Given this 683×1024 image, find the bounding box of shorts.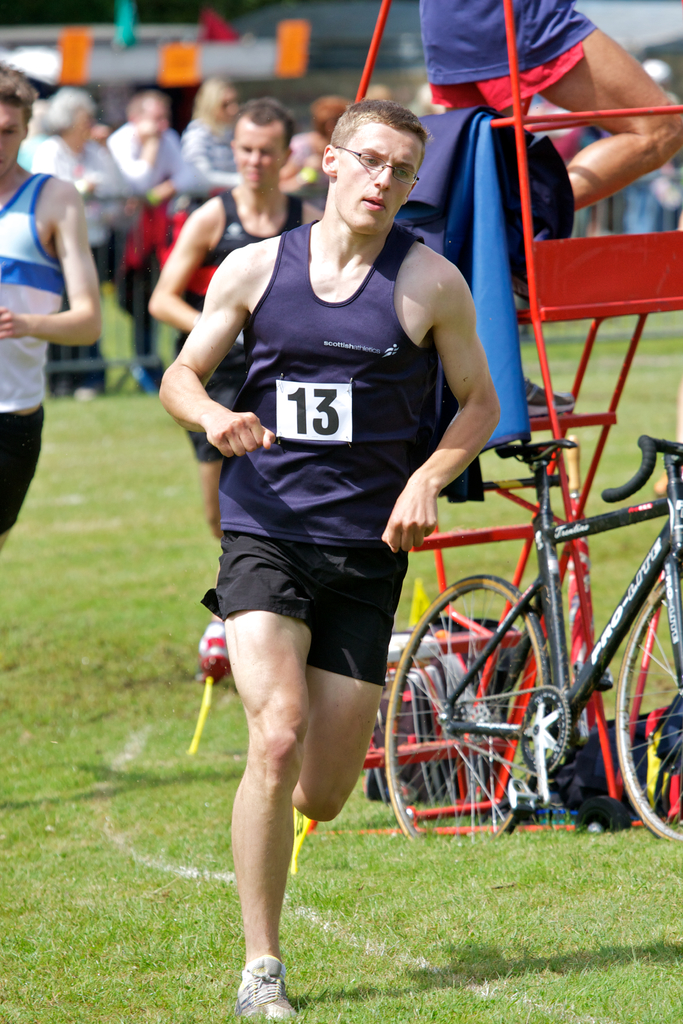
429,41,580,109.
